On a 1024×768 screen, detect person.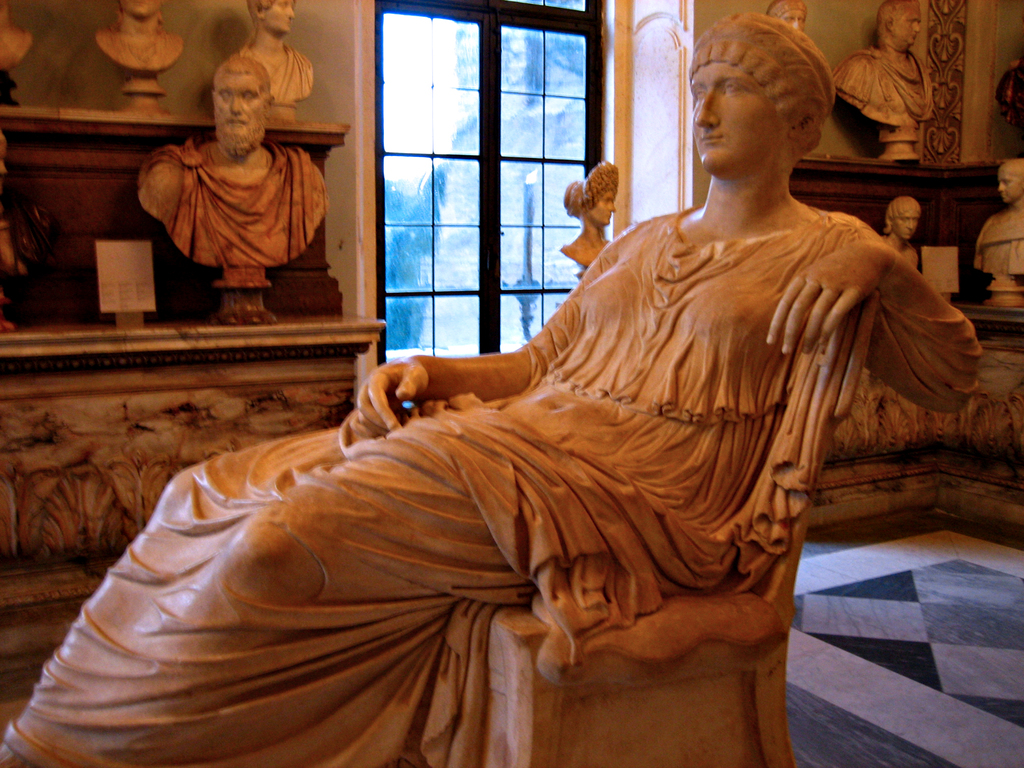
{"left": 137, "top": 56, "right": 329, "bottom": 273}.
